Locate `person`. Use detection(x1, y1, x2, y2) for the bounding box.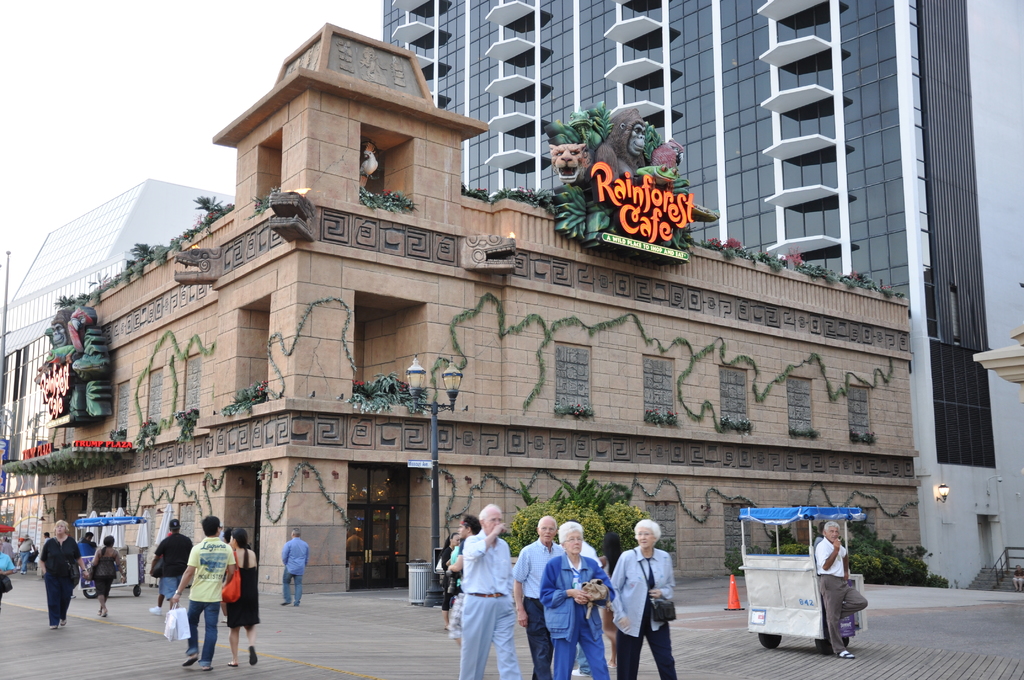
detection(454, 505, 522, 679).
